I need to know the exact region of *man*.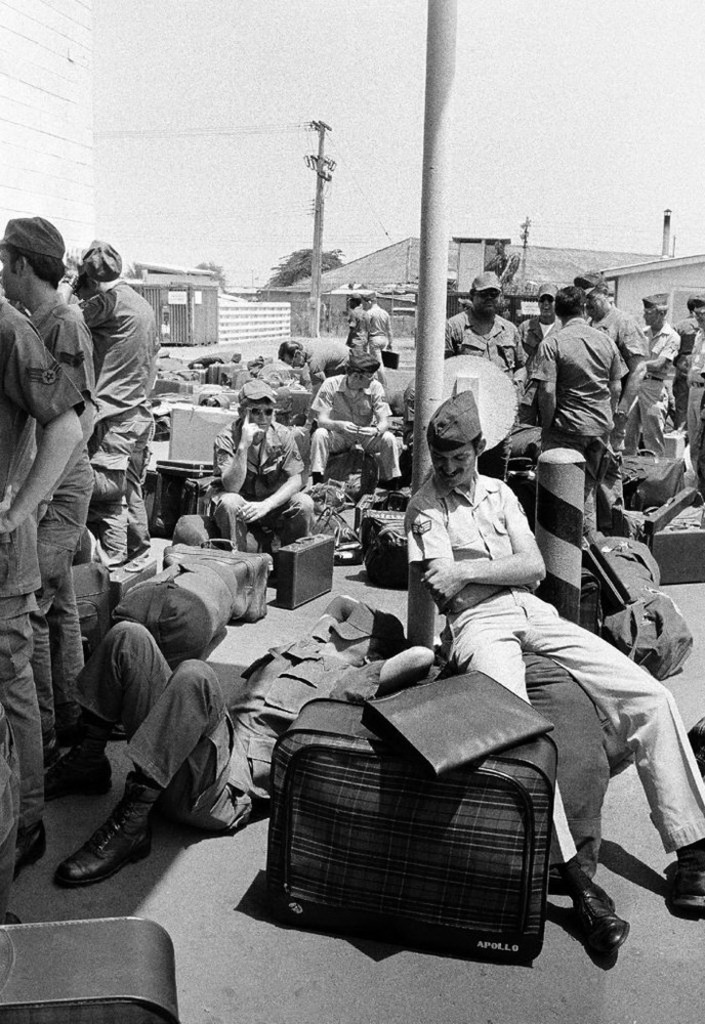
Region: <box>40,586,442,893</box>.
